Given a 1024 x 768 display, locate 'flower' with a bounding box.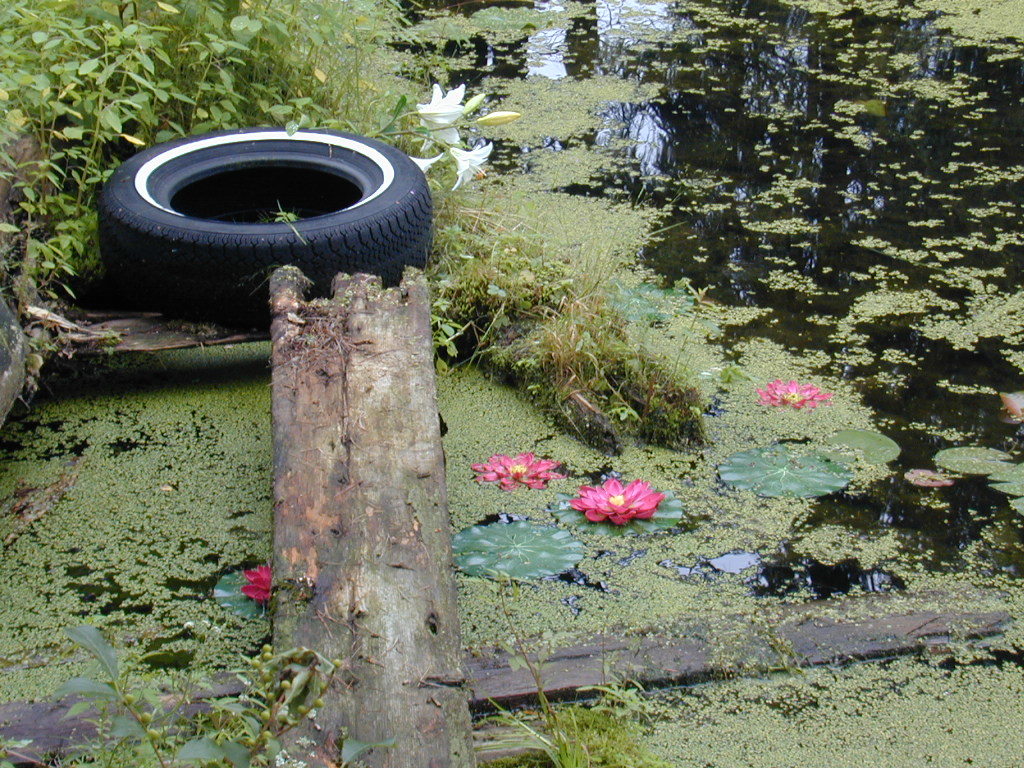
Located: region(417, 83, 468, 152).
